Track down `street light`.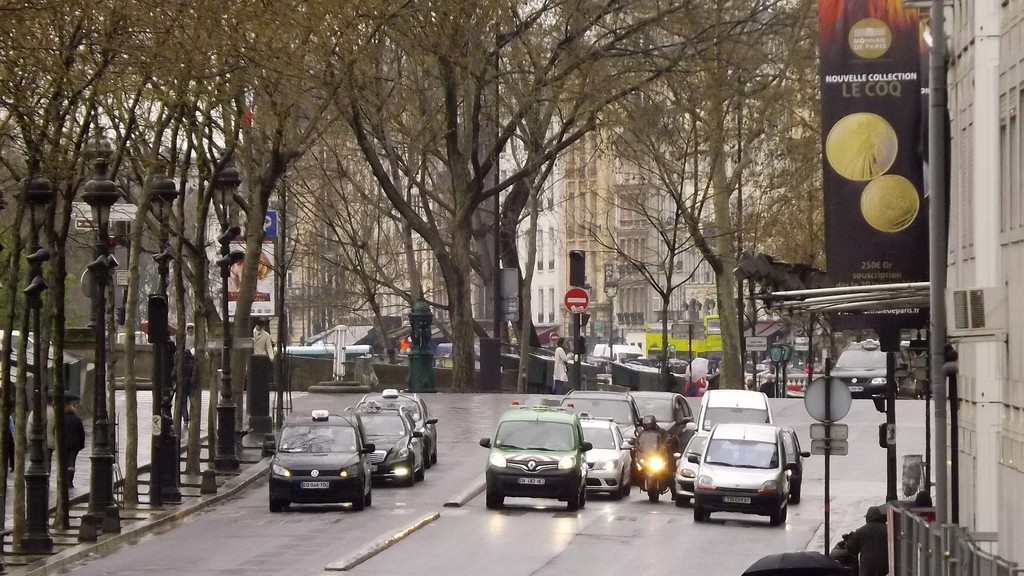
Tracked to box=[11, 152, 57, 561].
